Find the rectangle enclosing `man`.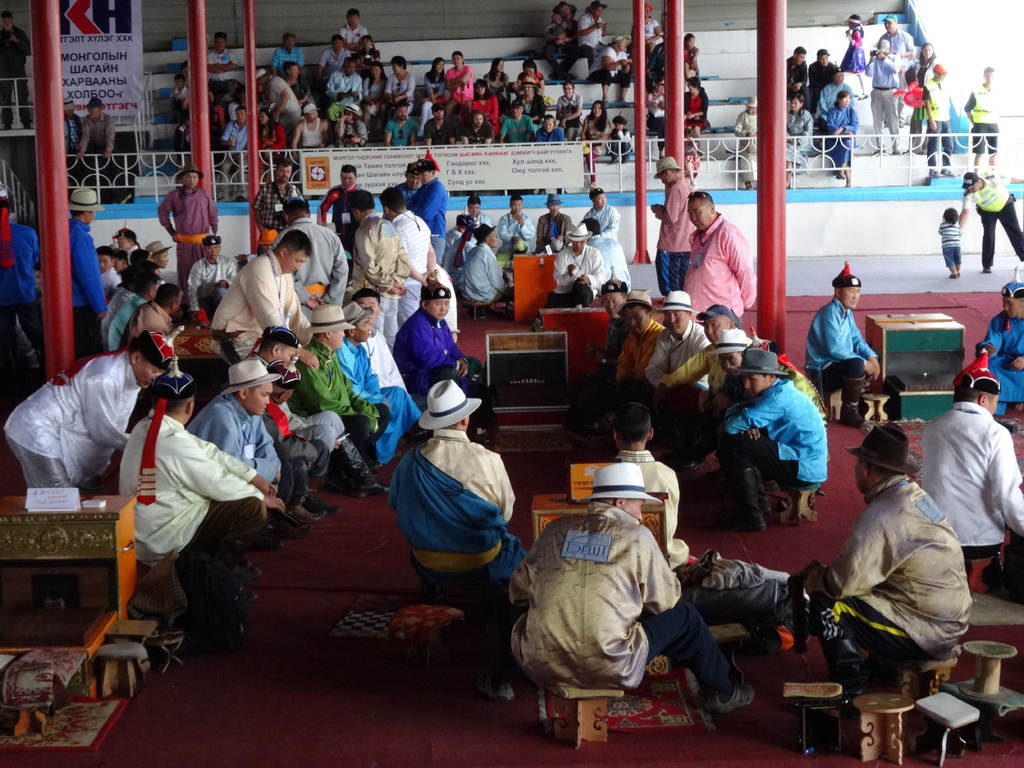
box(644, 299, 752, 454).
